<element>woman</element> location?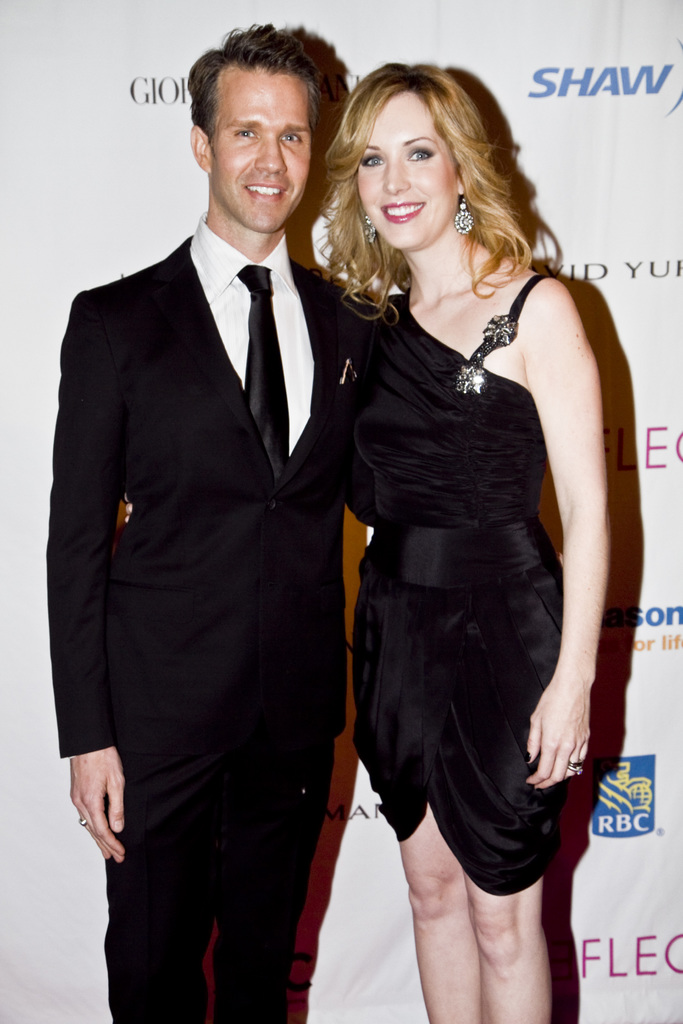
bbox=[289, 68, 622, 976]
